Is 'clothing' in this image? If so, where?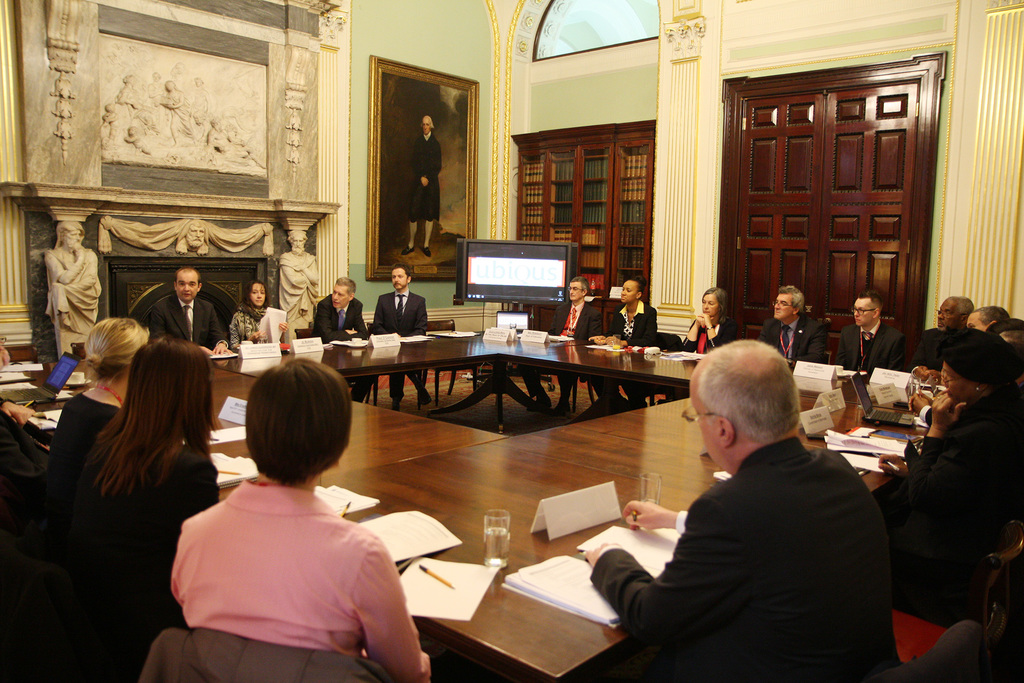
Yes, at (584, 432, 916, 682).
